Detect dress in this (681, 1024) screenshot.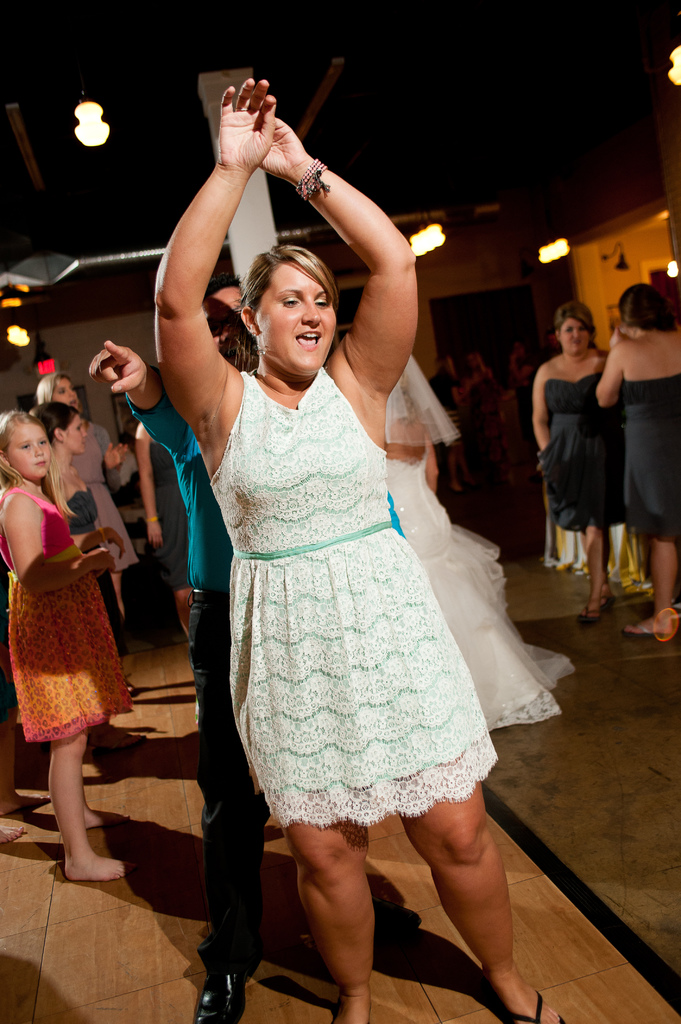
Detection: left=73, top=491, right=136, bottom=652.
